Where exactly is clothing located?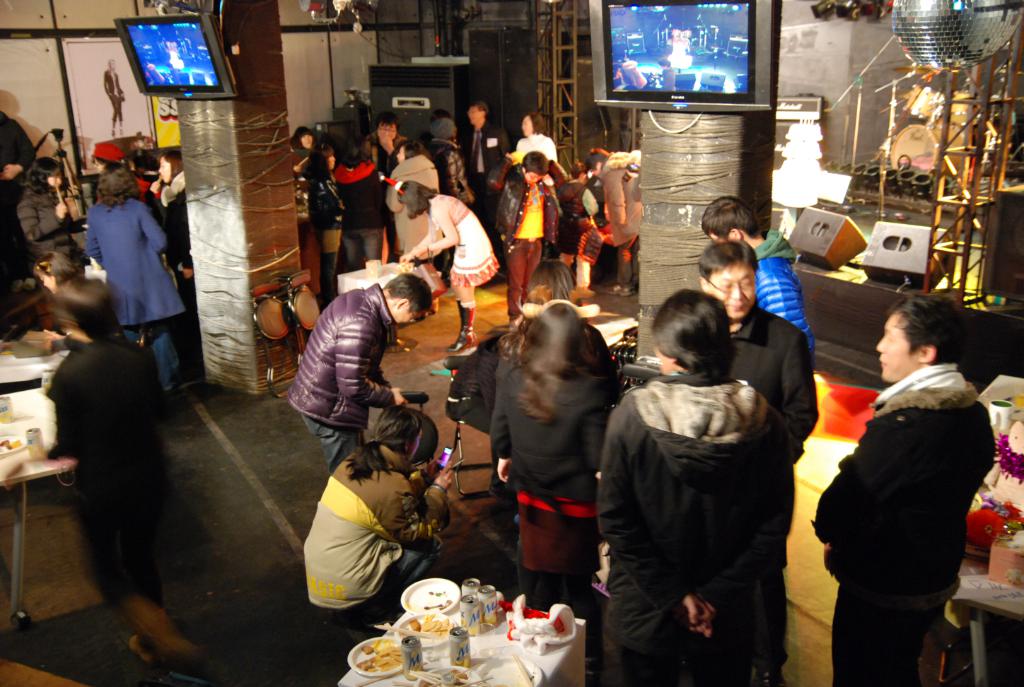
Its bounding box is 487/354/612/592.
